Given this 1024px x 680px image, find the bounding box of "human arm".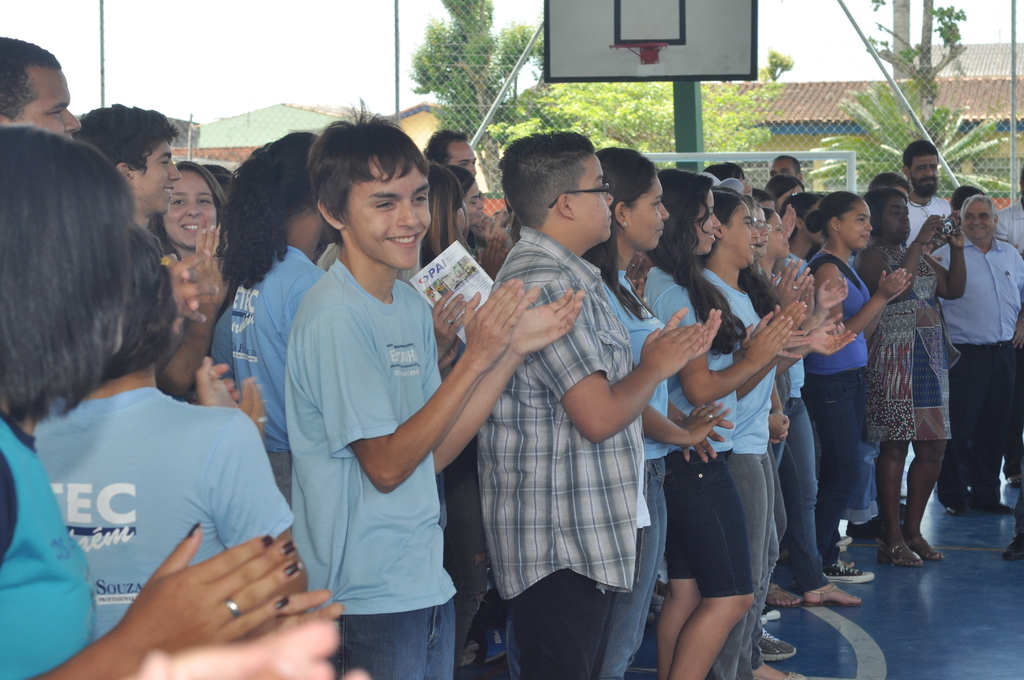
[left=782, top=205, right=798, bottom=238].
